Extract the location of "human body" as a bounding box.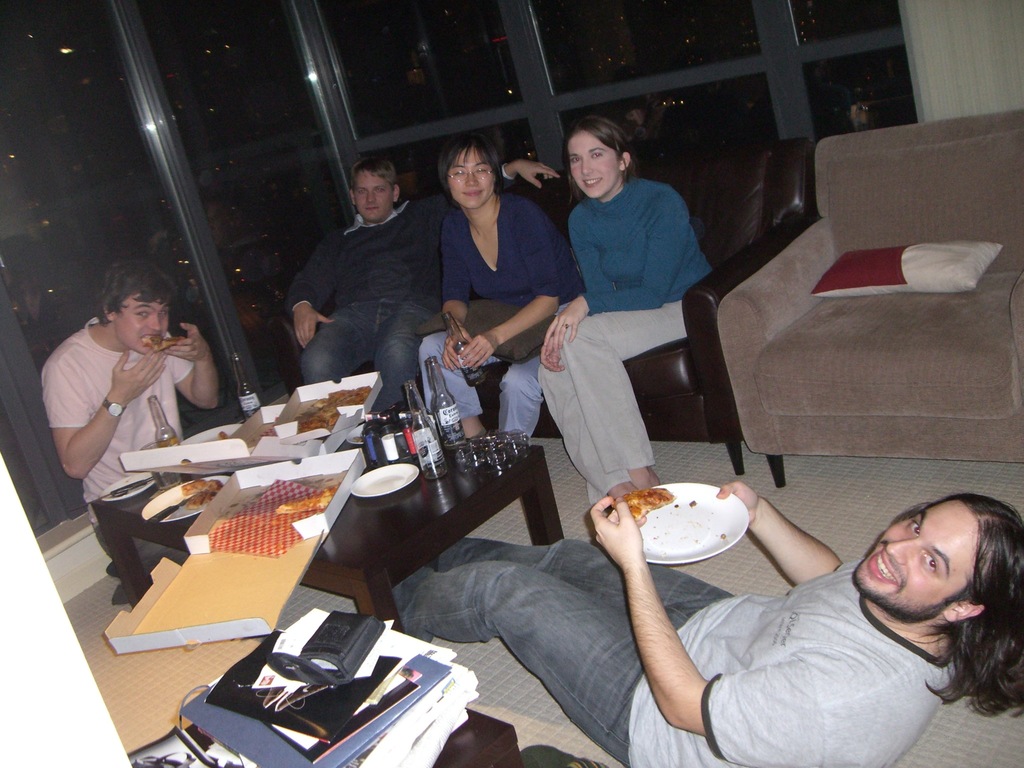
(412,132,579,447).
